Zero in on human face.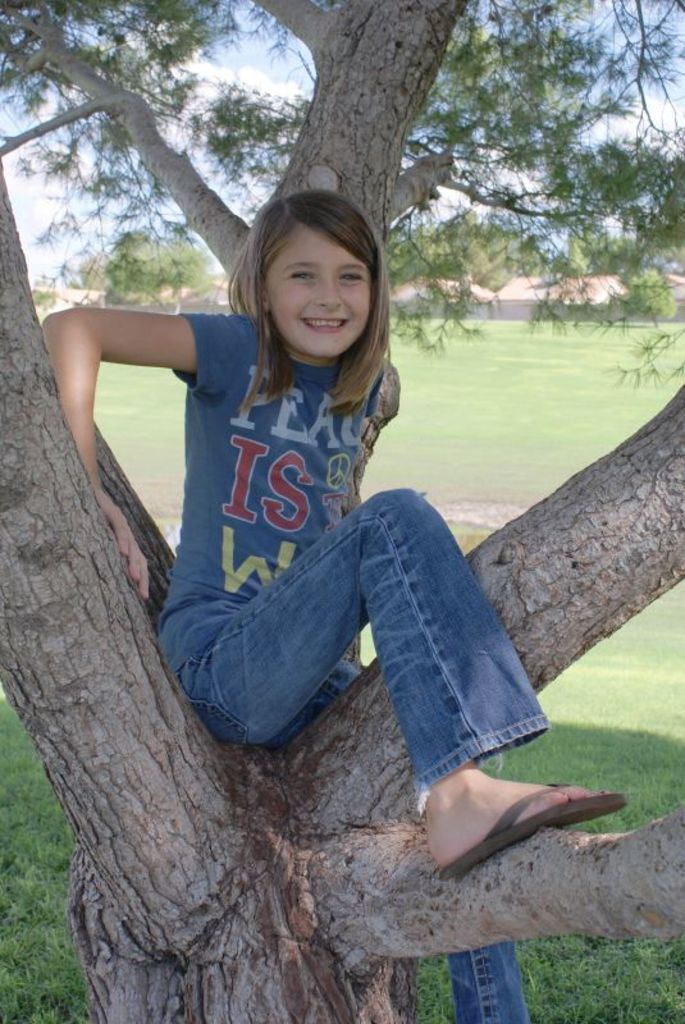
Zeroed in: 265:223:370:358.
